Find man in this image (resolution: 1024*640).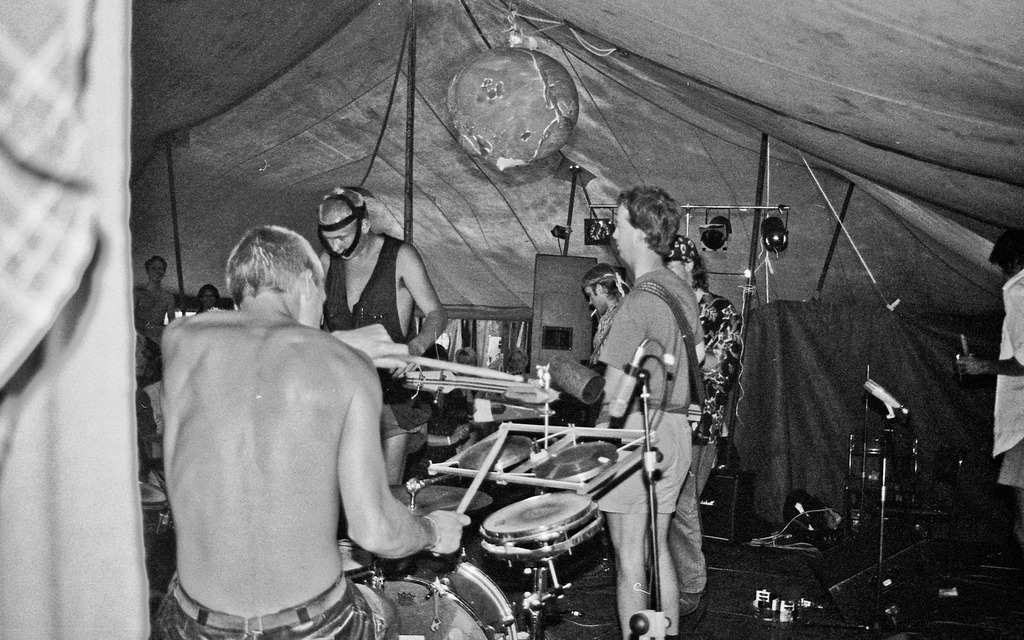
detection(582, 263, 627, 355).
